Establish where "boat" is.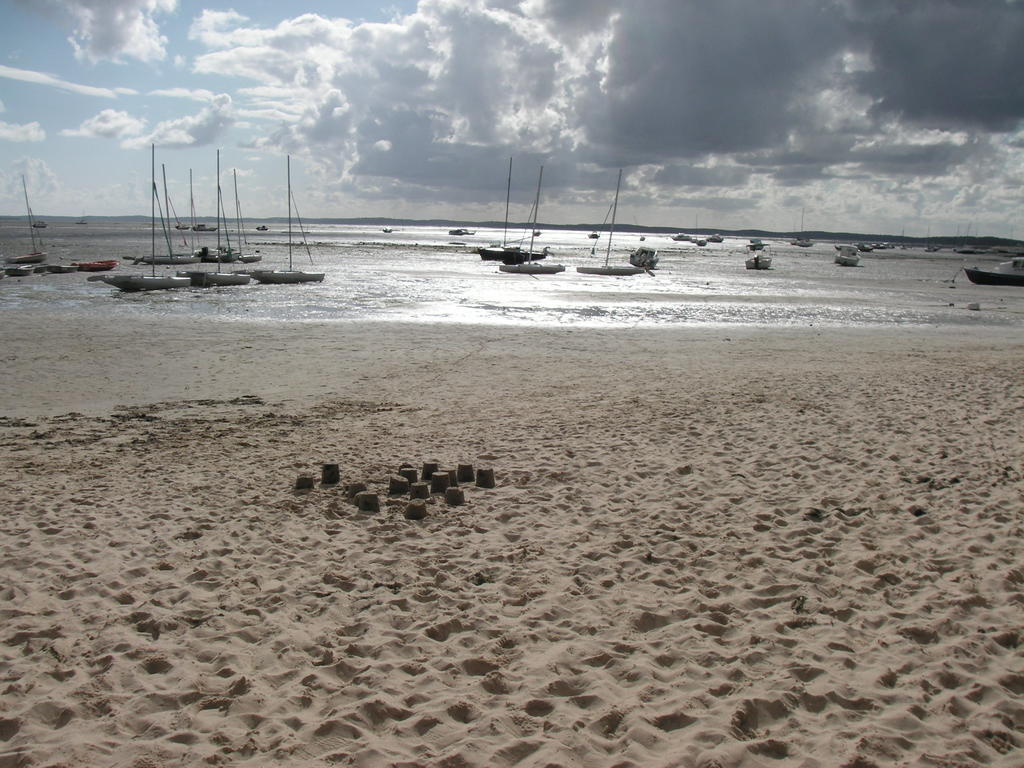
Established at <region>250, 152, 321, 278</region>.
